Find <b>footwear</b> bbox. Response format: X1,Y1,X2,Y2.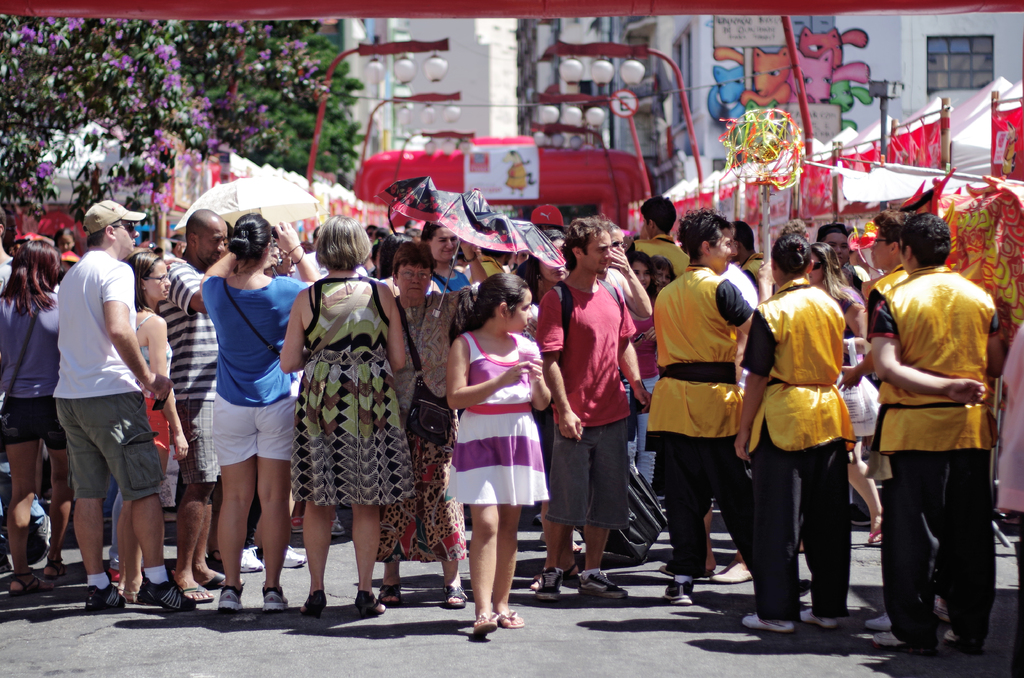
879,631,910,651.
